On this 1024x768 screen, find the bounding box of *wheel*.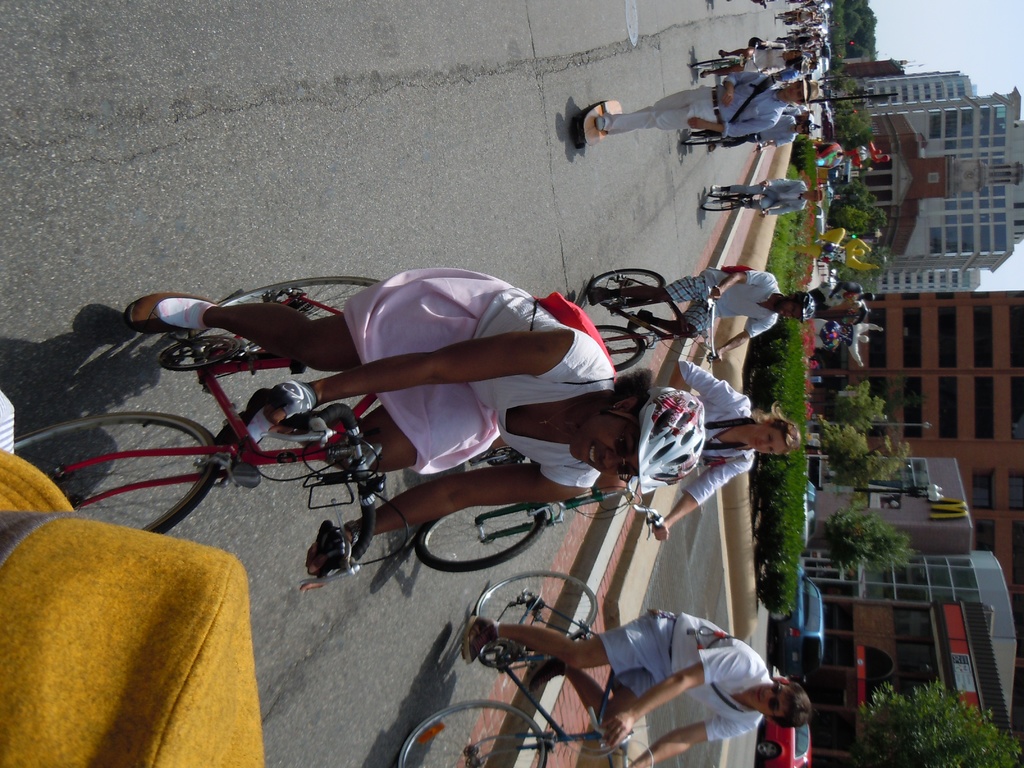
Bounding box: rect(4, 412, 227, 538).
